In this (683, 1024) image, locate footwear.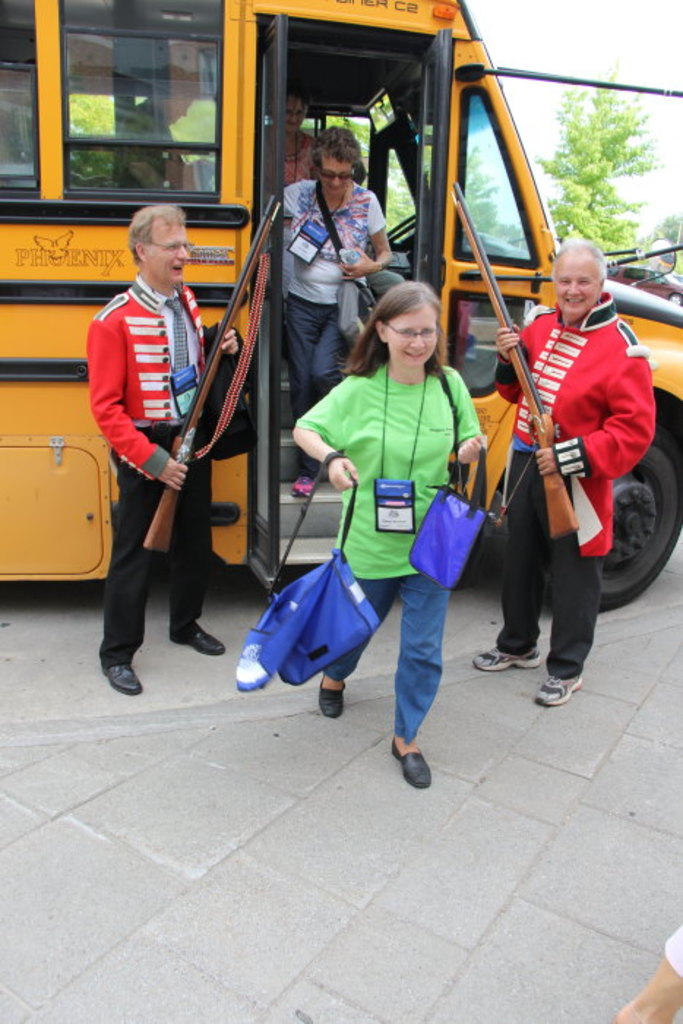
Bounding box: <region>396, 727, 434, 784</region>.
